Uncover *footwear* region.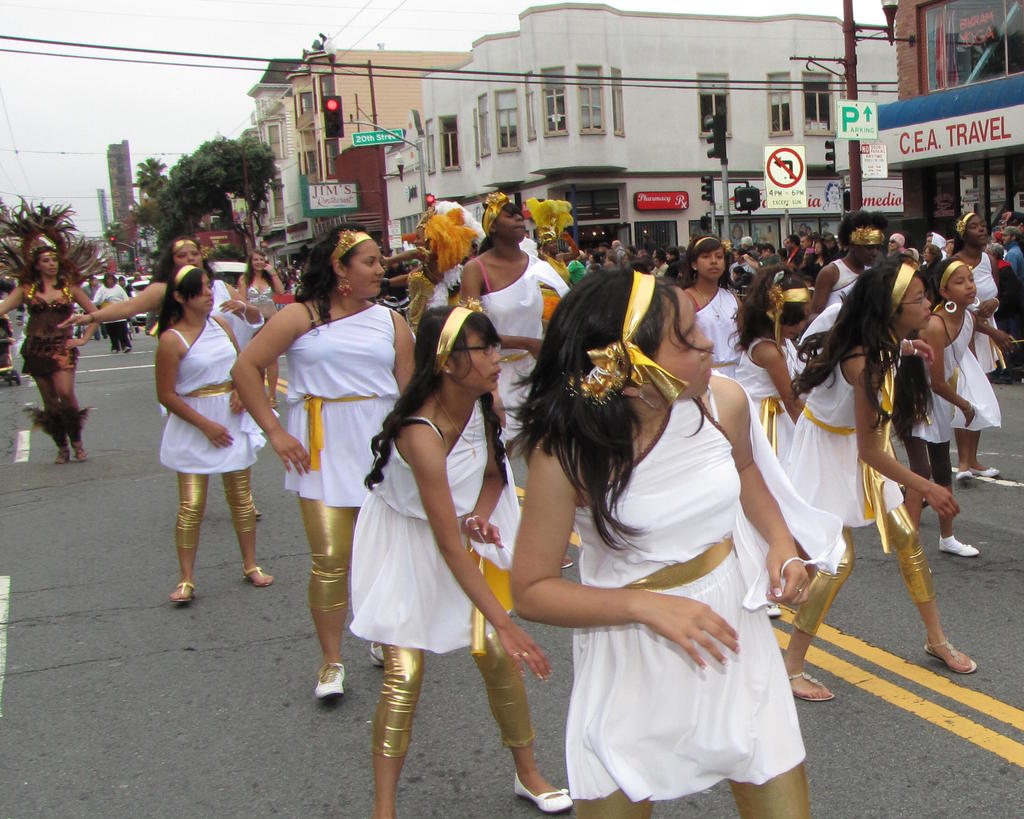
Uncovered: [x1=265, y1=396, x2=278, y2=410].
